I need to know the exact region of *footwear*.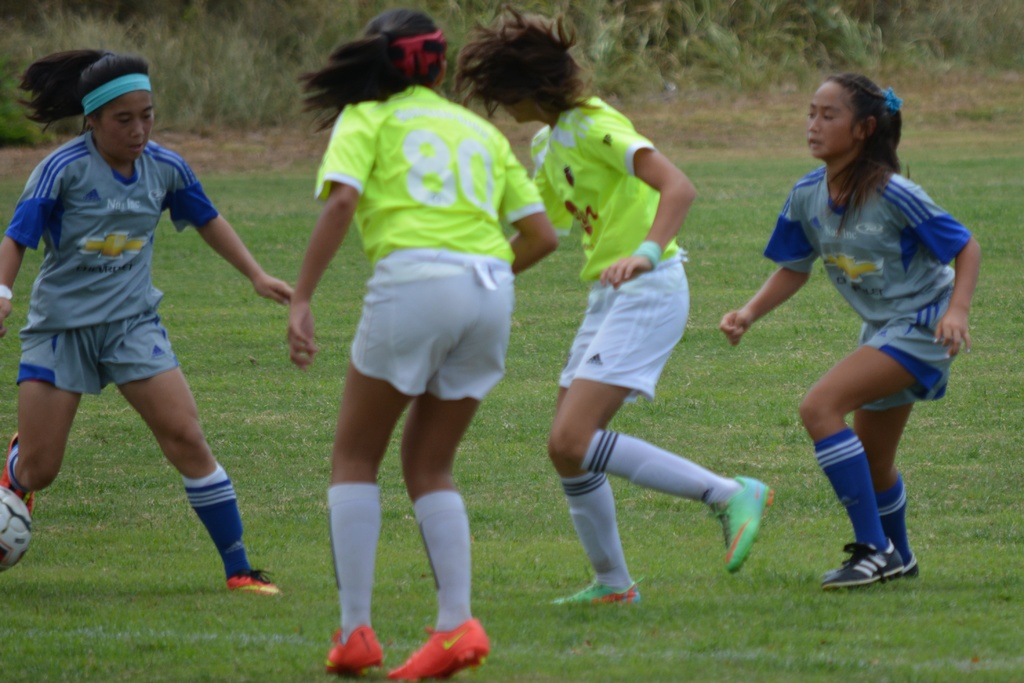
Region: (left=707, top=479, right=776, bottom=577).
